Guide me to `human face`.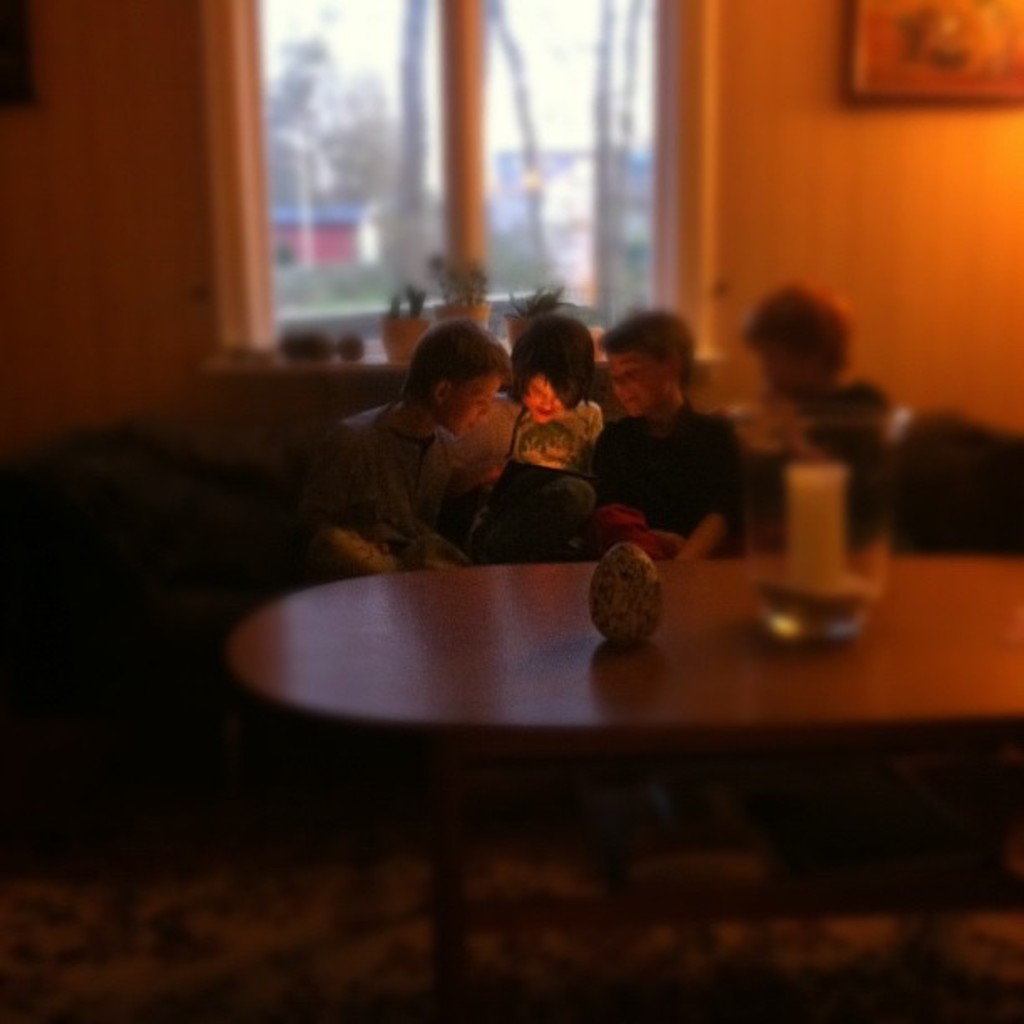
Guidance: Rect(607, 353, 668, 418).
